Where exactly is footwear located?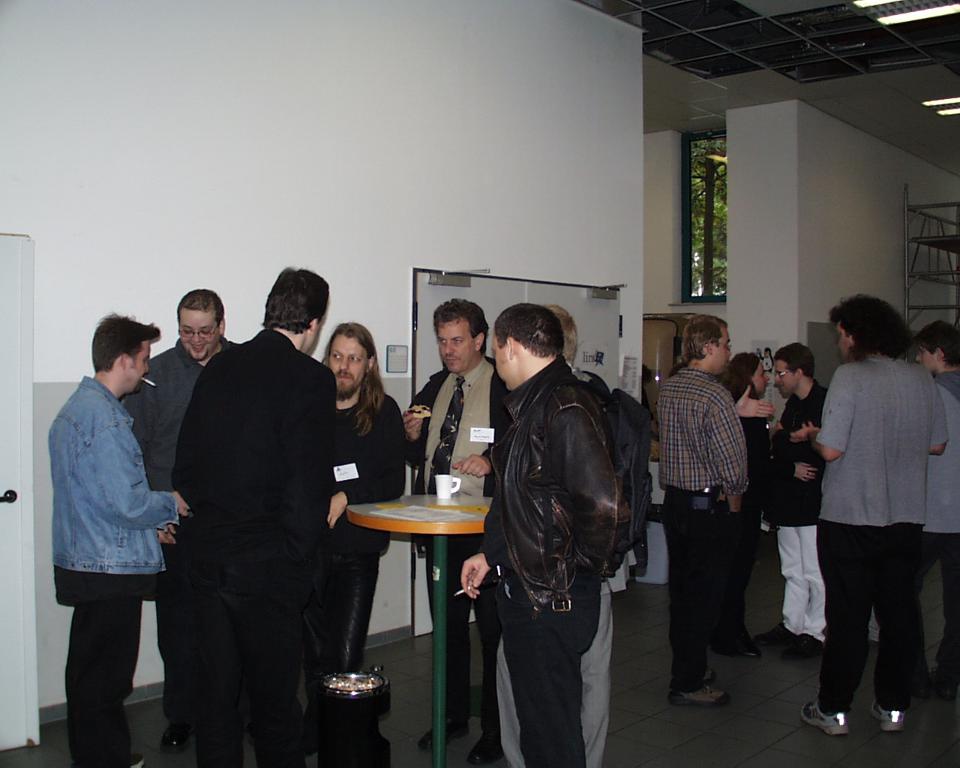
Its bounding box is [668,683,730,705].
